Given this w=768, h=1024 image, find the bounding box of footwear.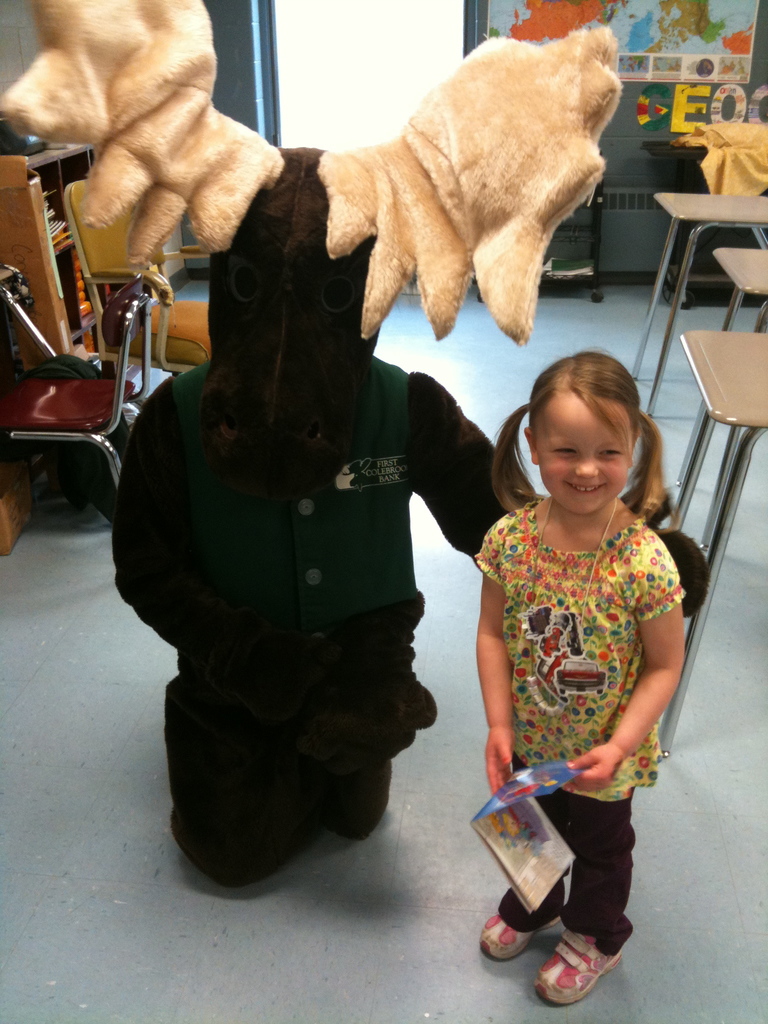
{"x1": 545, "y1": 925, "x2": 641, "y2": 1005}.
